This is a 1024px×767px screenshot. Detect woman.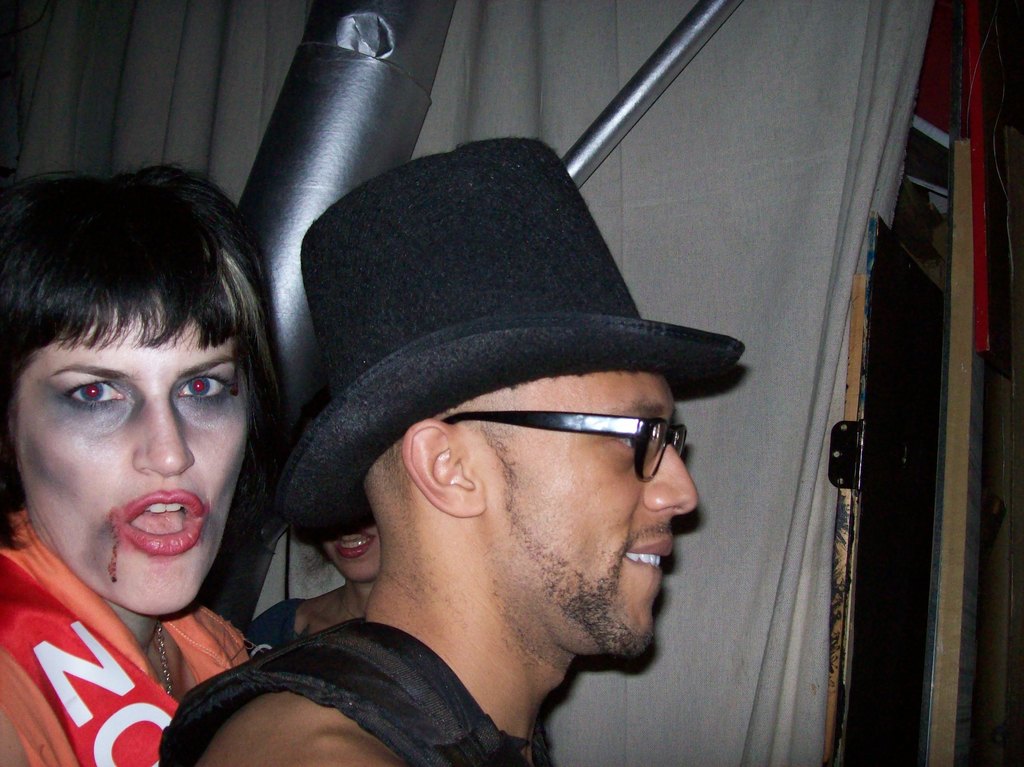
0 175 323 736.
